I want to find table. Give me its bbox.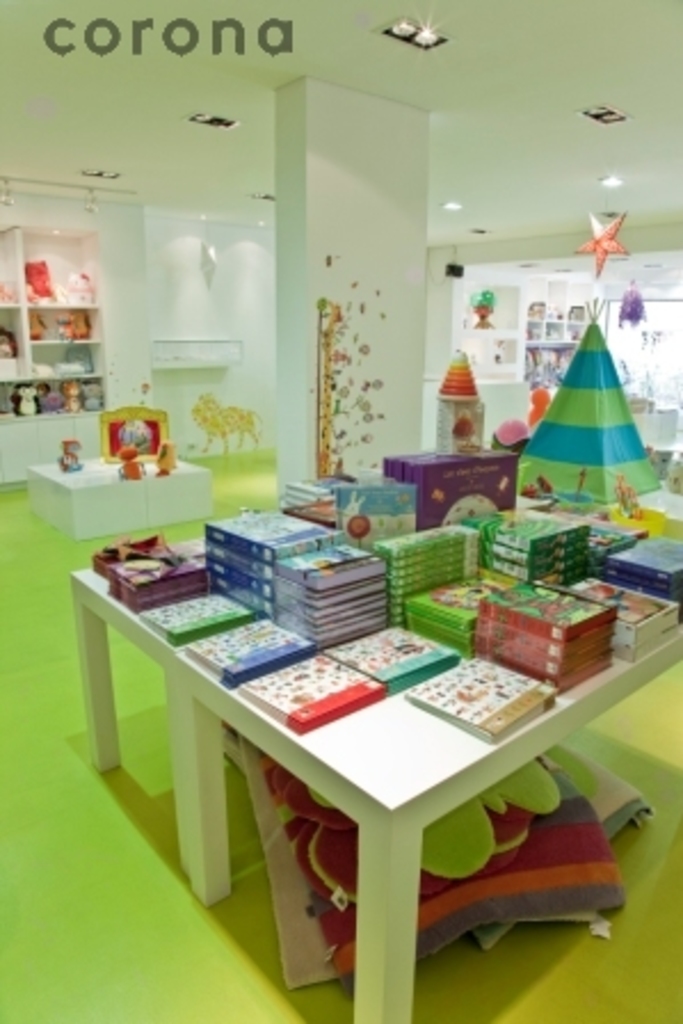
x1=80, y1=427, x2=603, y2=1017.
